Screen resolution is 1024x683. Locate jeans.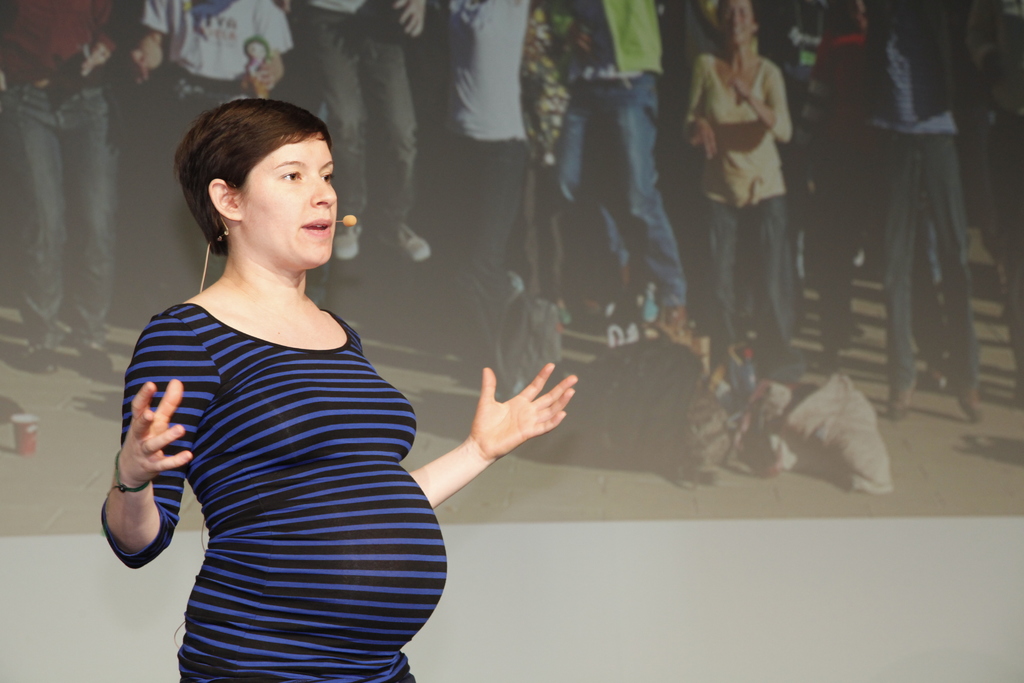
{"x1": 308, "y1": 0, "x2": 433, "y2": 229}.
